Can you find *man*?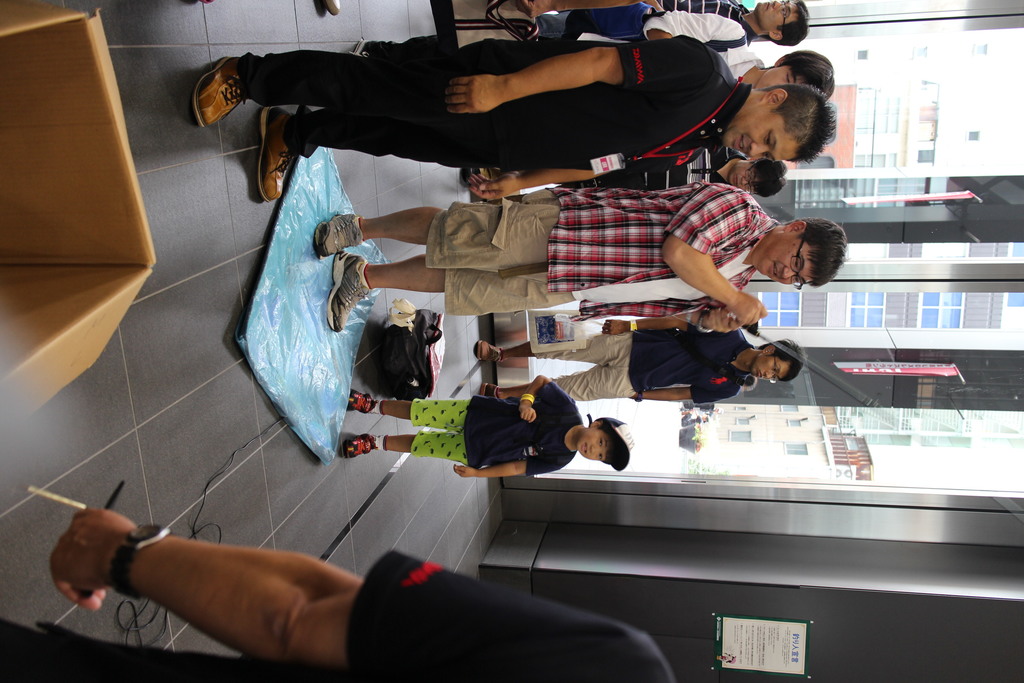
Yes, bounding box: detection(159, 19, 835, 216).
